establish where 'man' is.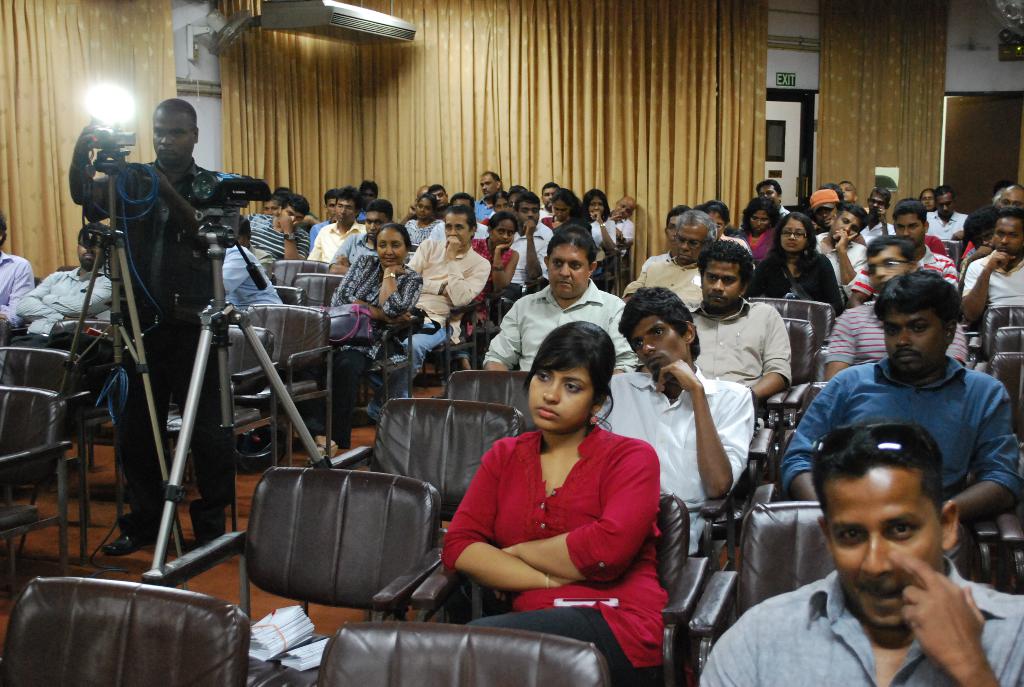
Established at <region>753, 176, 791, 220</region>.
